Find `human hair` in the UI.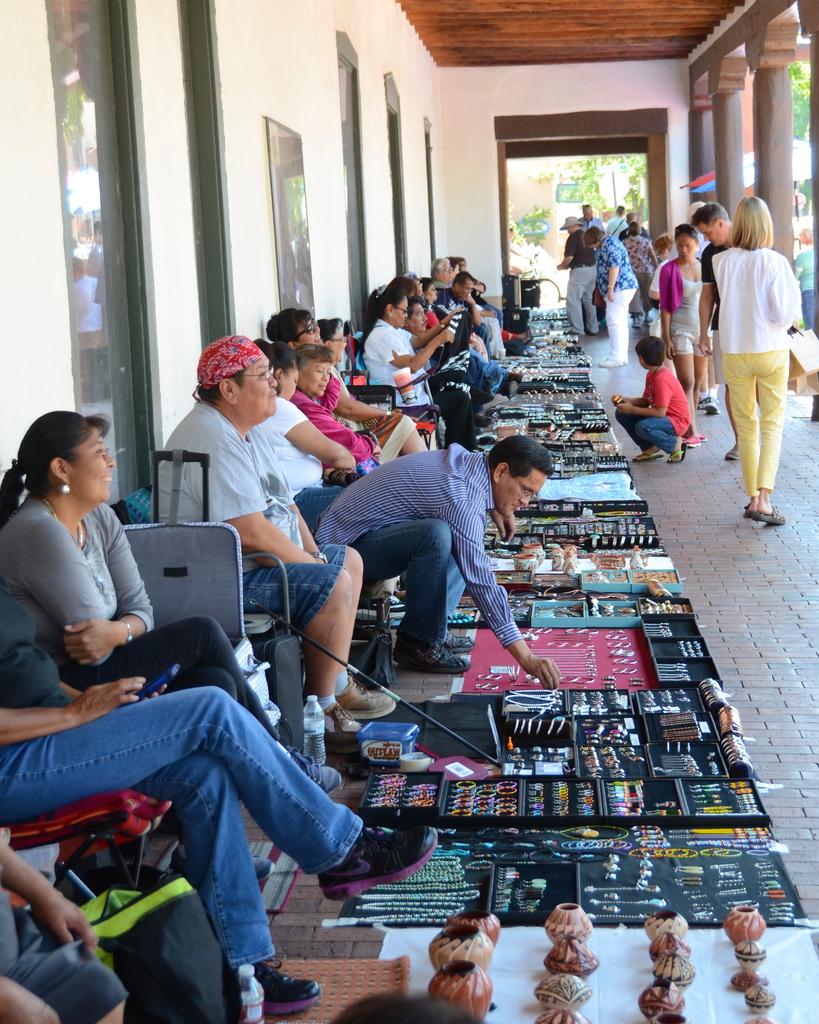
UI element at (689,199,728,223).
